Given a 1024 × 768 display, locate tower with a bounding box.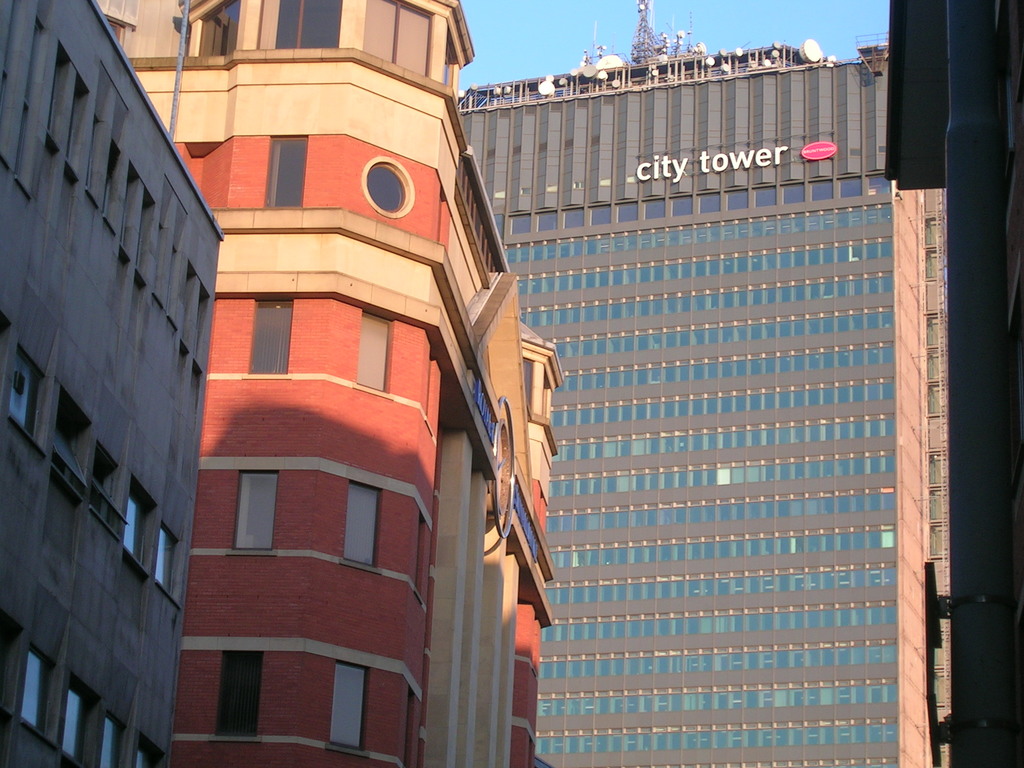
Located: (456, 0, 947, 767).
